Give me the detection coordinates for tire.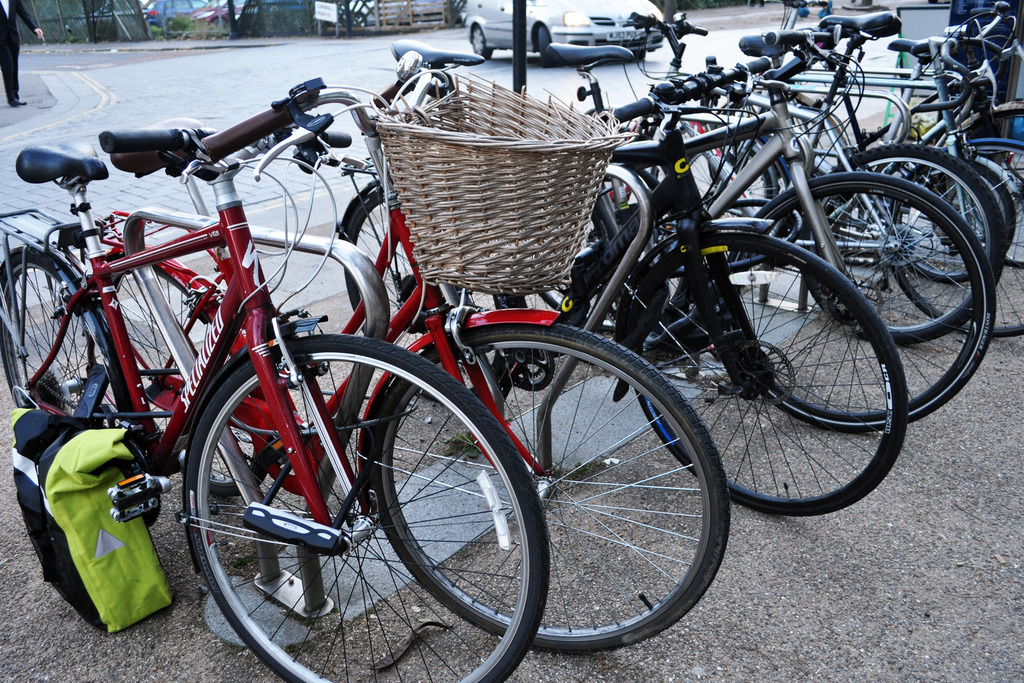
[x1=372, y1=322, x2=731, y2=658].
